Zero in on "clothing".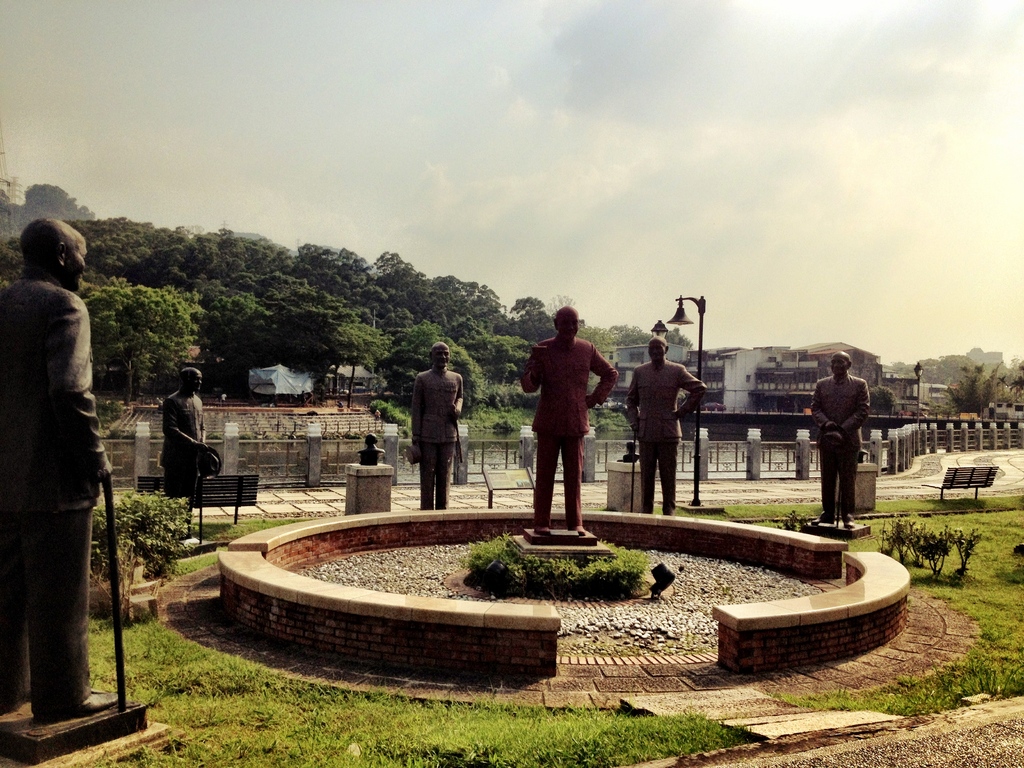
Zeroed in: <region>164, 390, 205, 533</region>.
